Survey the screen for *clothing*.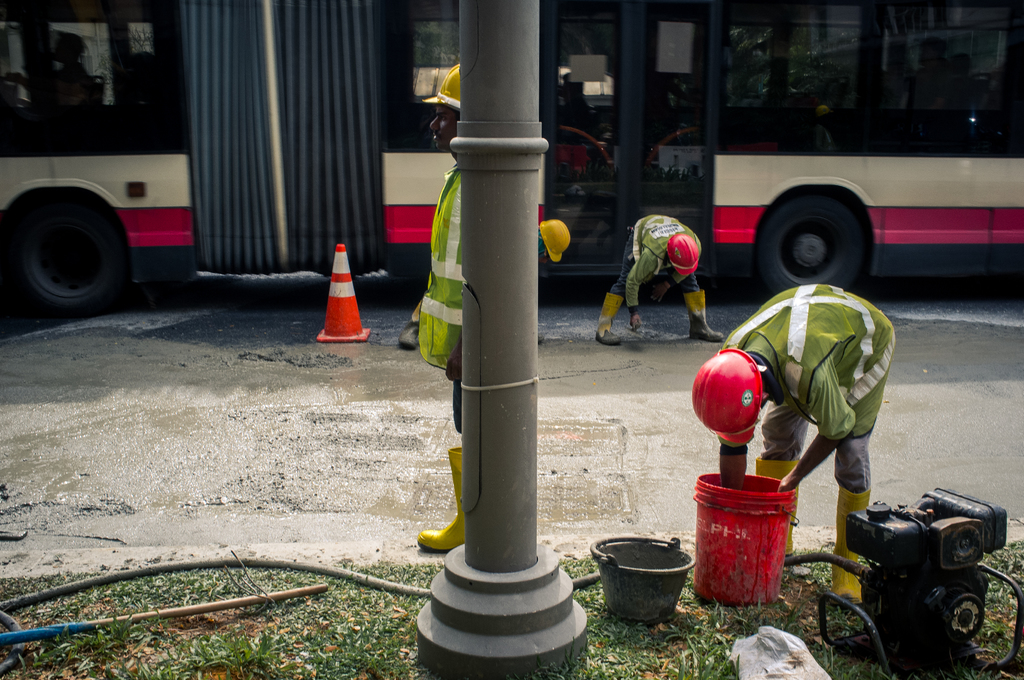
Survey found: <region>419, 161, 469, 444</region>.
